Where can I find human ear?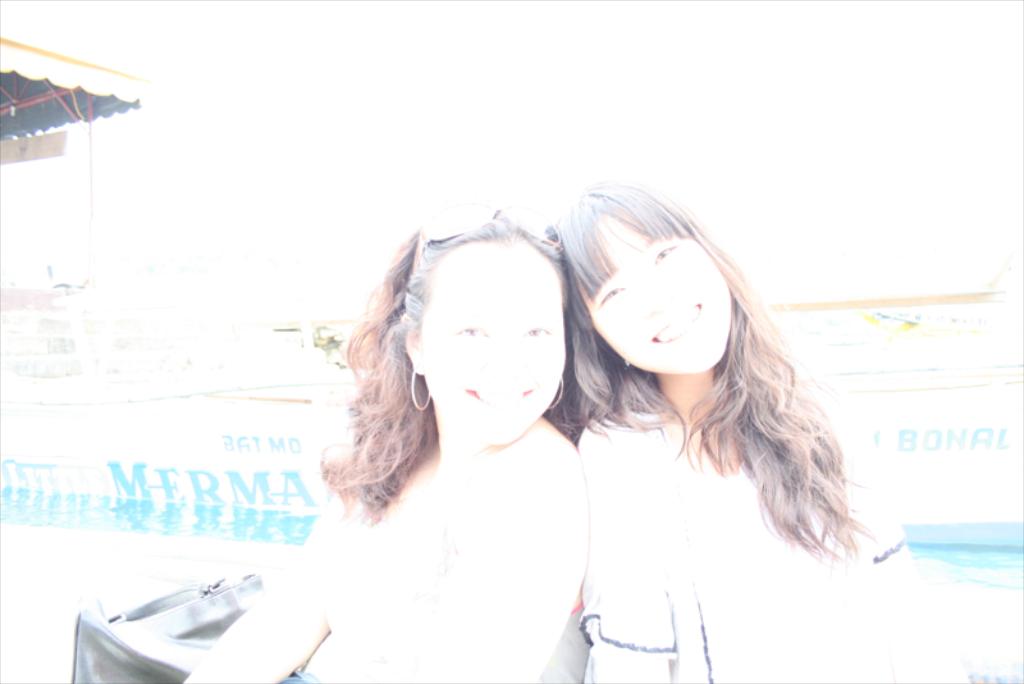
You can find it at [404, 329, 426, 374].
